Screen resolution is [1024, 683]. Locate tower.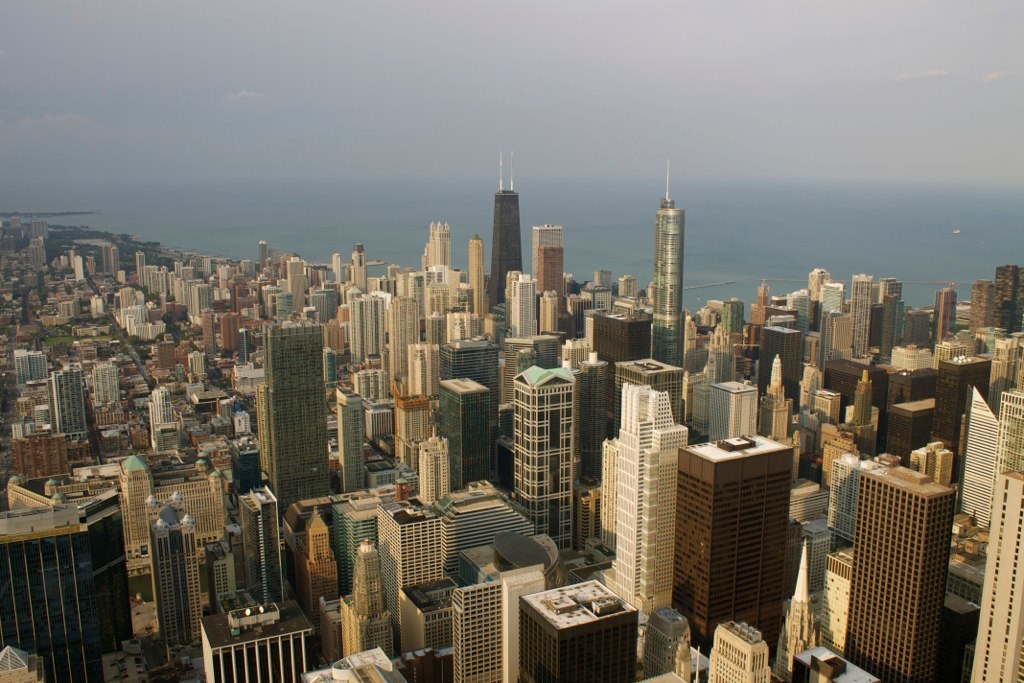
left=144, top=498, right=200, bottom=647.
